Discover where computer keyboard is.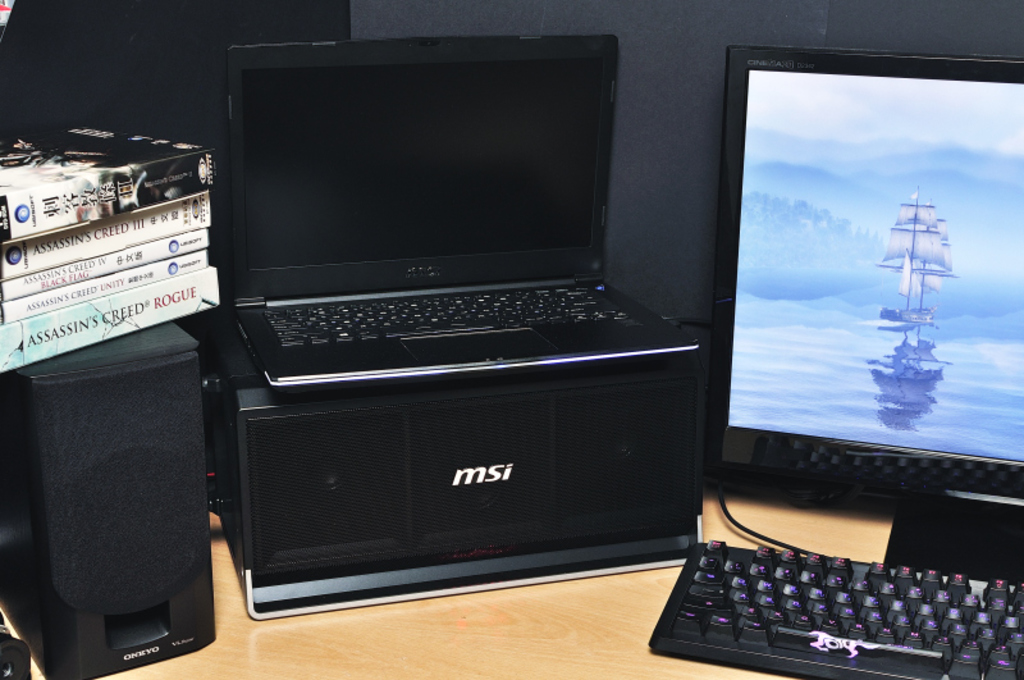
Discovered at rect(645, 537, 1023, 679).
